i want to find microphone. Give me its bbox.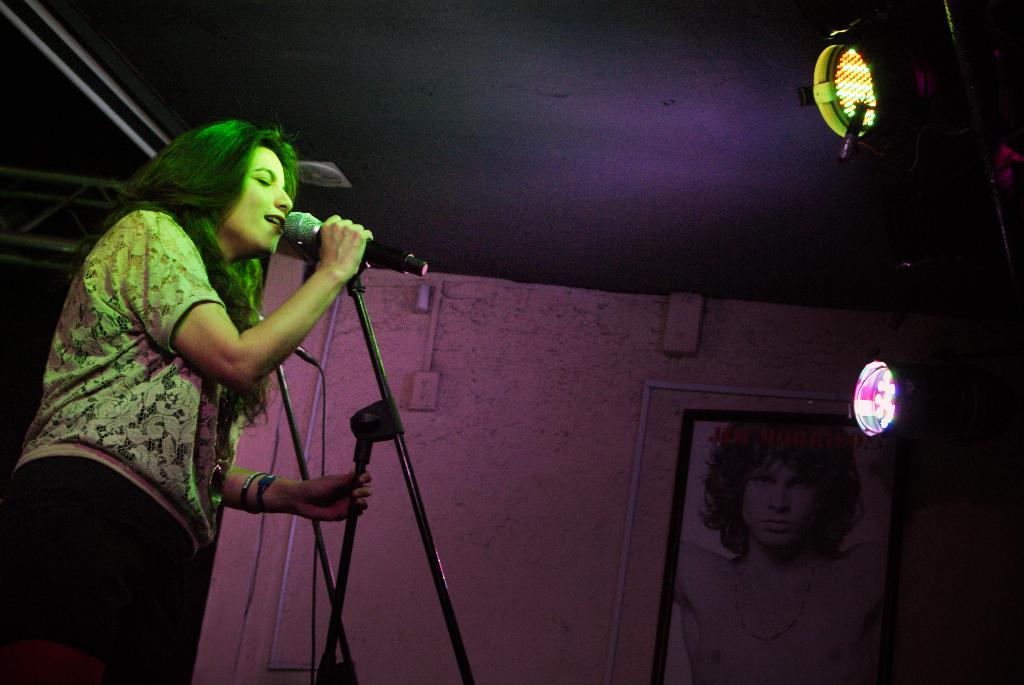
(249, 306, 321, 368).
